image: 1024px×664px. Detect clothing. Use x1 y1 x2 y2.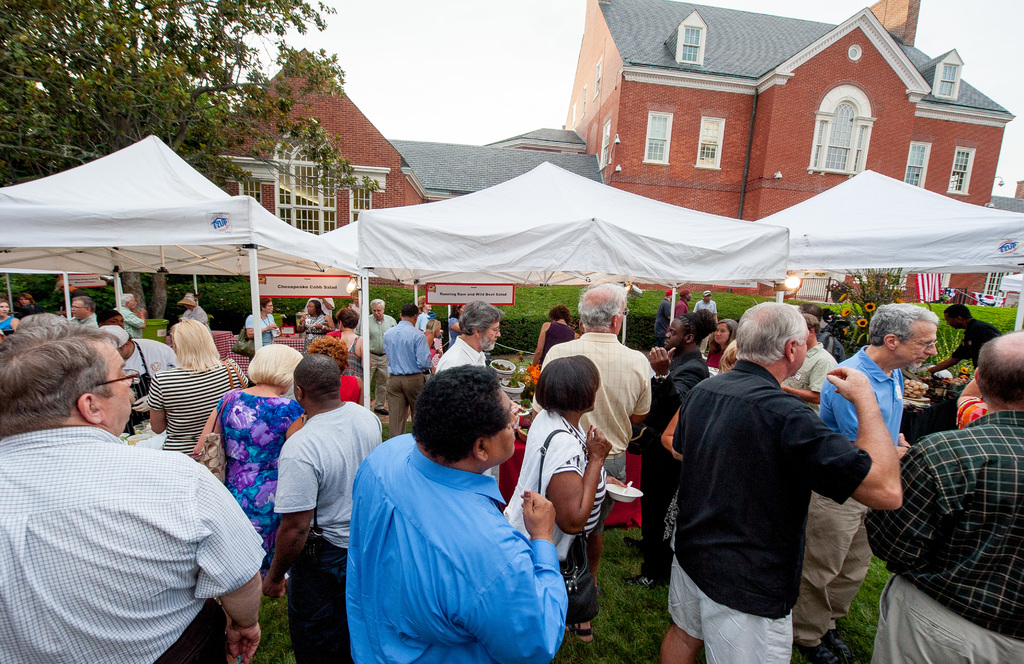
952 317 1007 367.
